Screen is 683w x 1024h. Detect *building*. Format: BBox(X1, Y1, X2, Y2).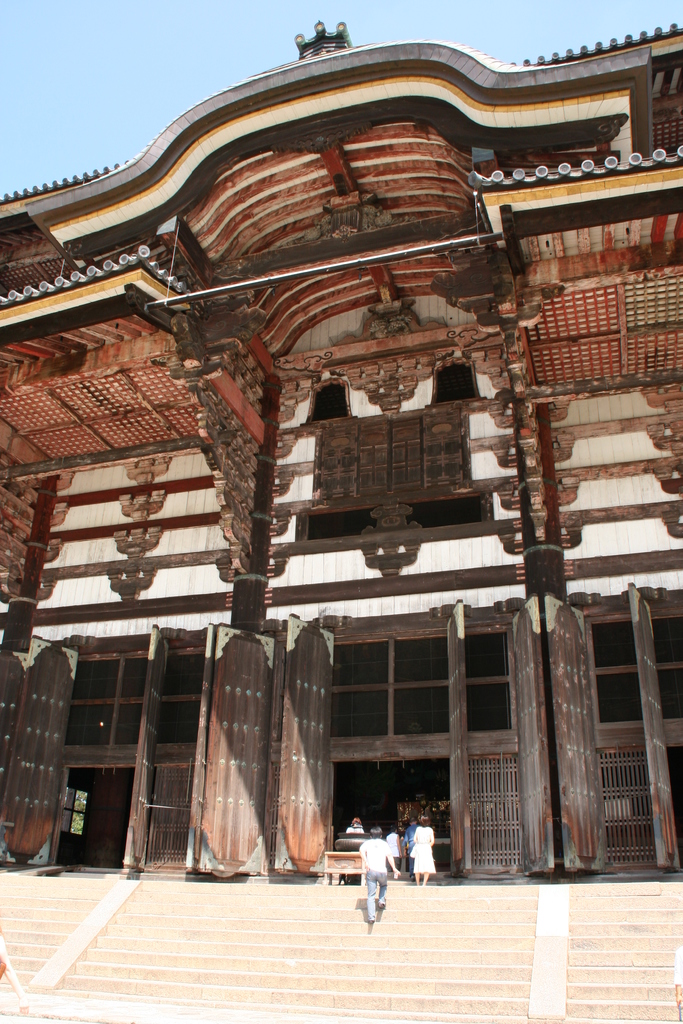
BBox(0, 20, 682, 886).
